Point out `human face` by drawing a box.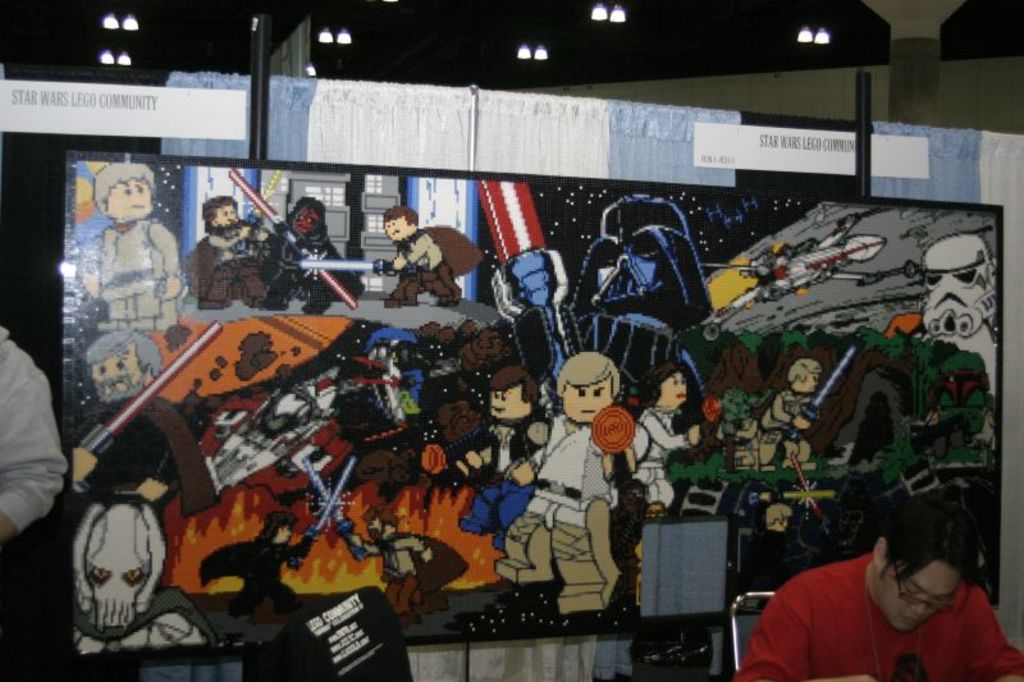
[385, 218, 412, 242].
